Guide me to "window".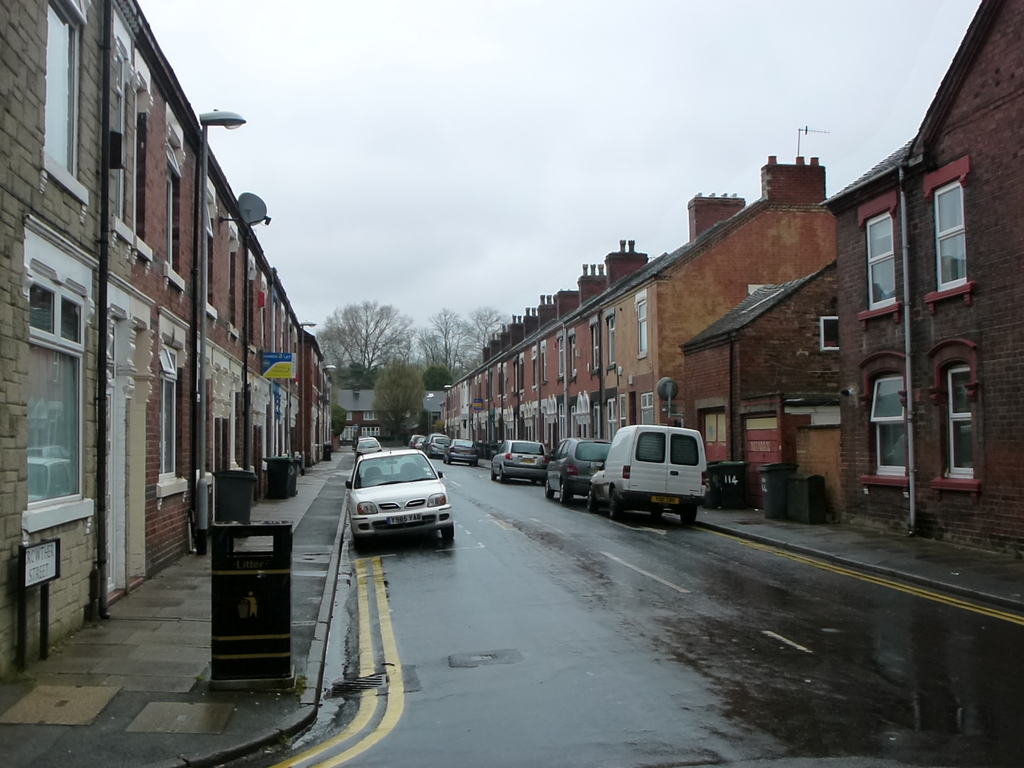
Guidance: 863,209,900,300.
